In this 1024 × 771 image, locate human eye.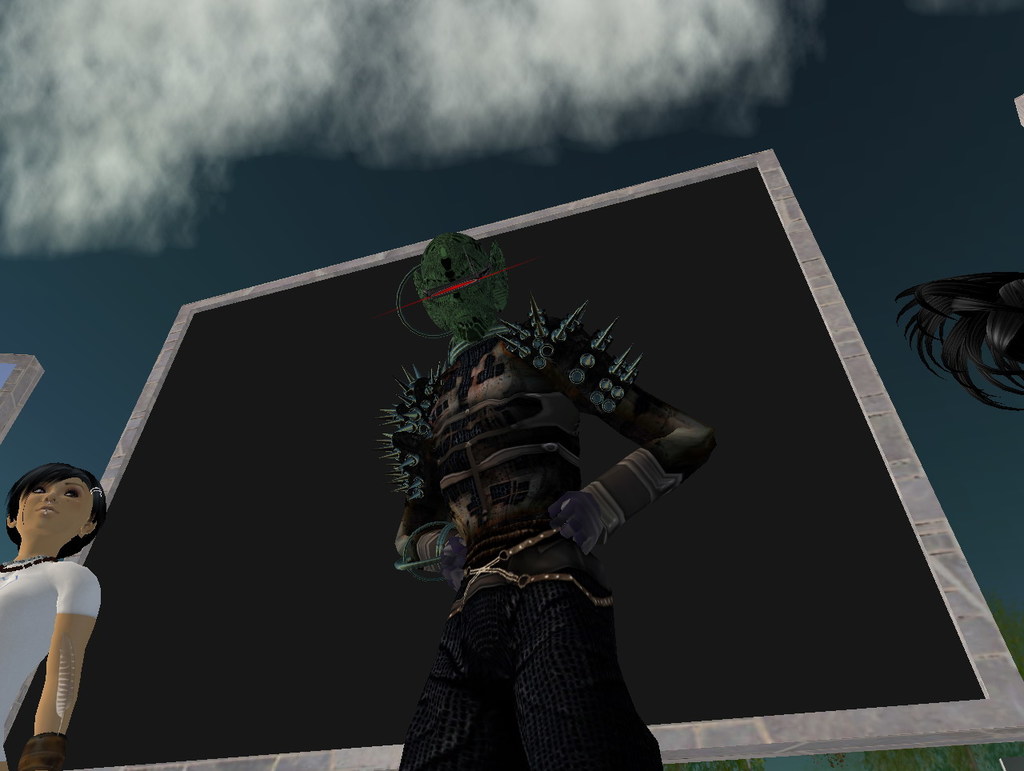
Bounding box: detection(62, 485, 84, 501).
